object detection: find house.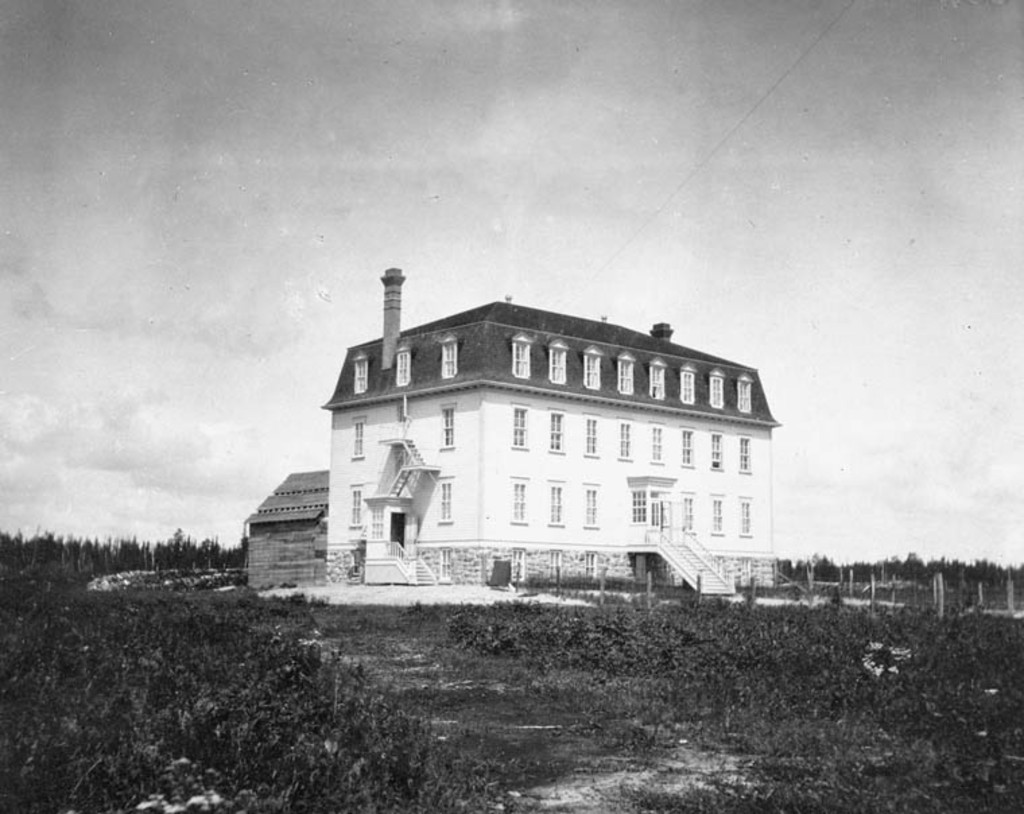
268, 295, 792, 606.
